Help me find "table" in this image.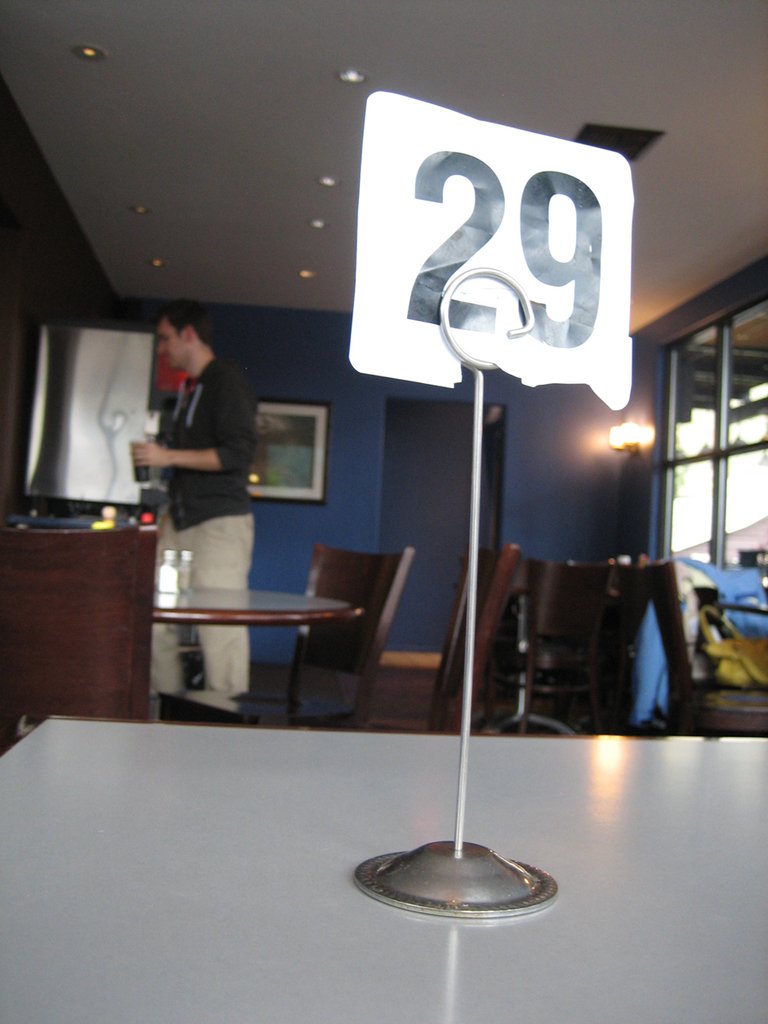
Found it: <region>0, 709, 767, 1023</region>.
